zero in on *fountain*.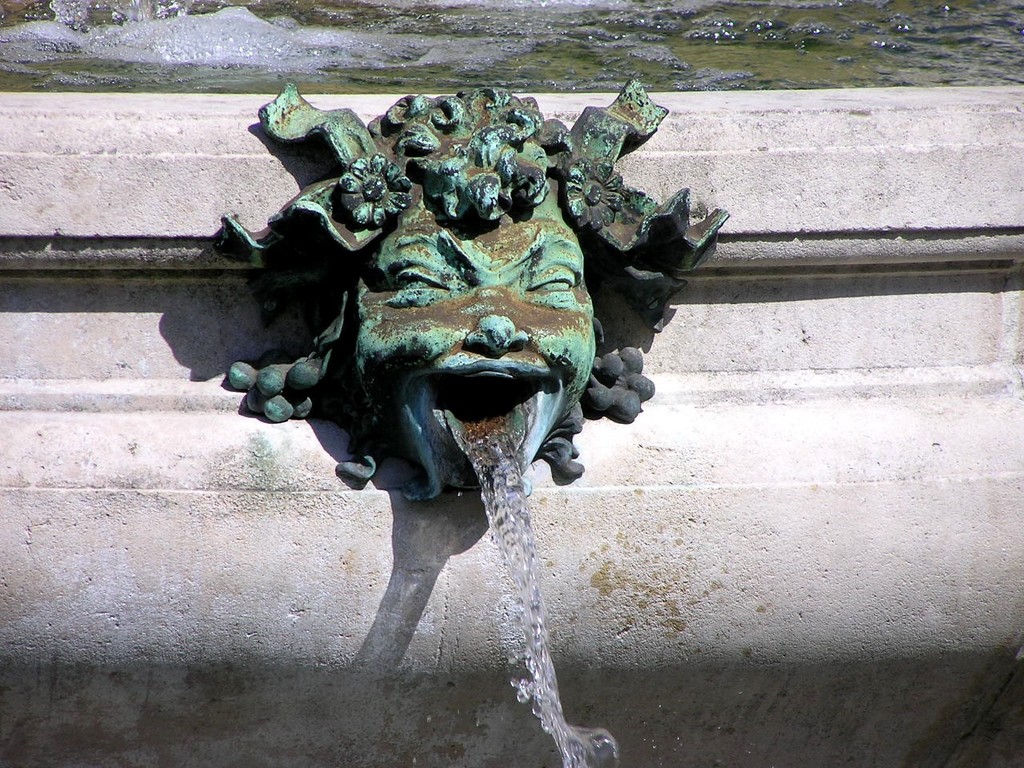
Zeroed in: bbox=[206, 87, 738, 767].
